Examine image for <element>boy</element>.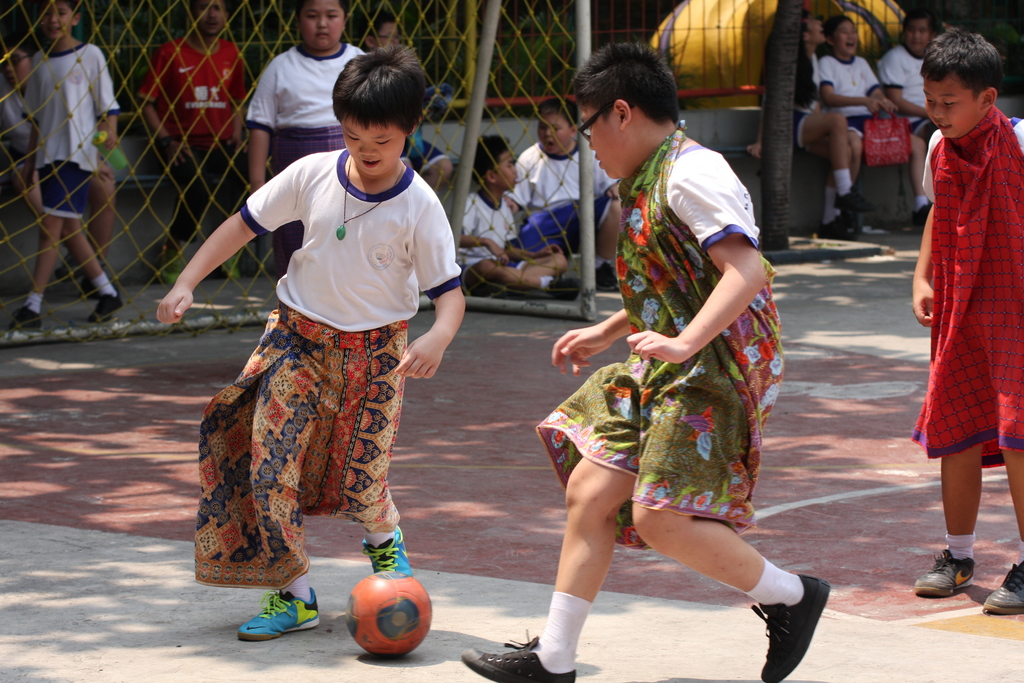
Examination result: bbox=[359, 15, 454, 200].
